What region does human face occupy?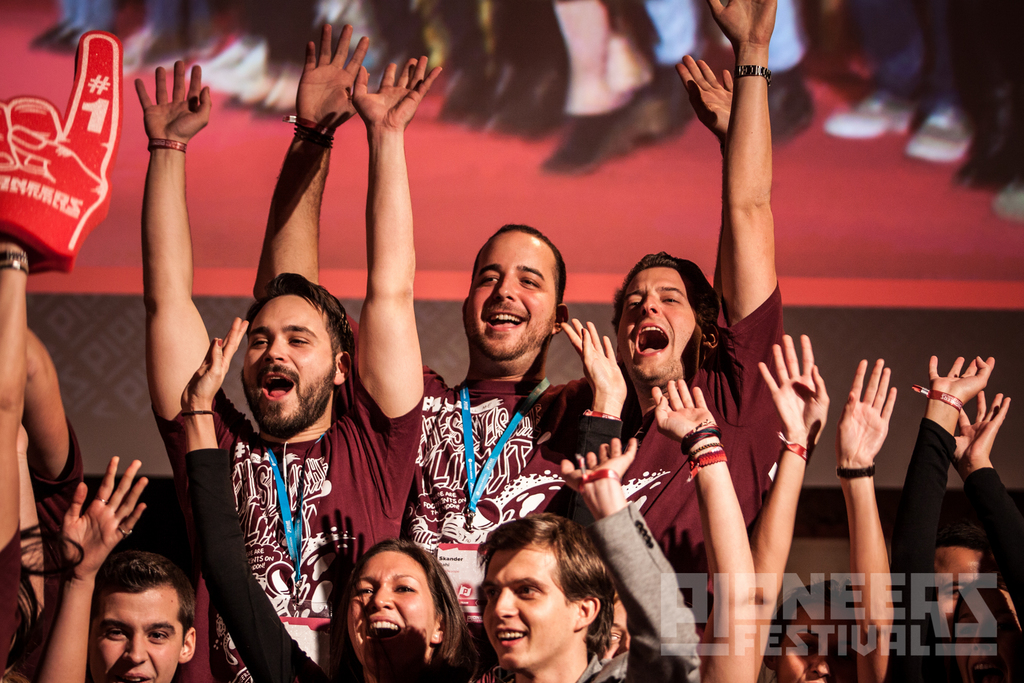
BBox(473, 233, 560, 361).
